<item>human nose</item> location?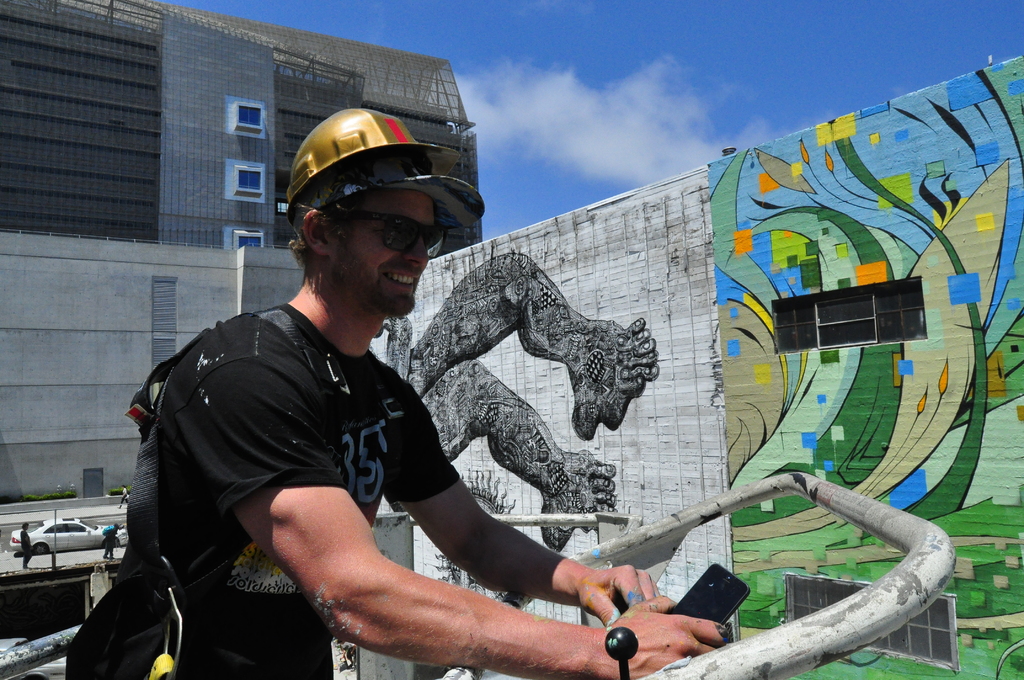
left=397, top=233, right=430, bottom=273
